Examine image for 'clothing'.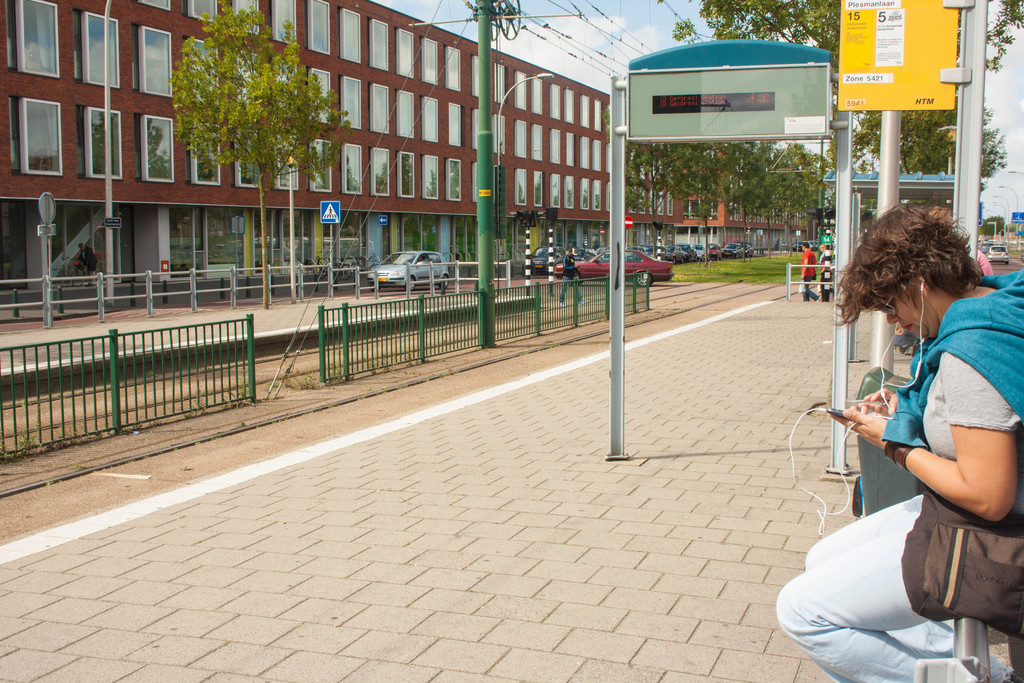
Examination result: {"x1": 797, "y1": 243, "x2": 819, "y2": 300}.
